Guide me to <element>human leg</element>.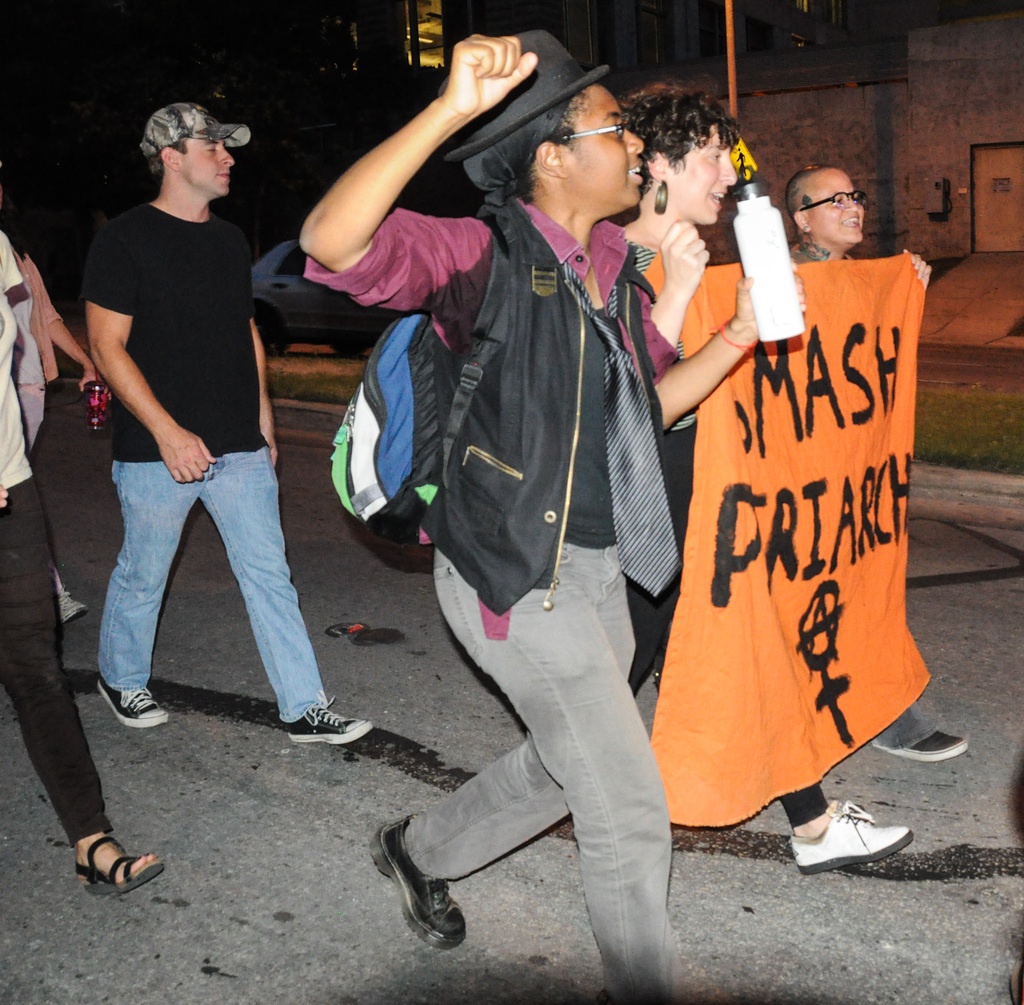
Guidance: box=[0, 476, 164, 897].
